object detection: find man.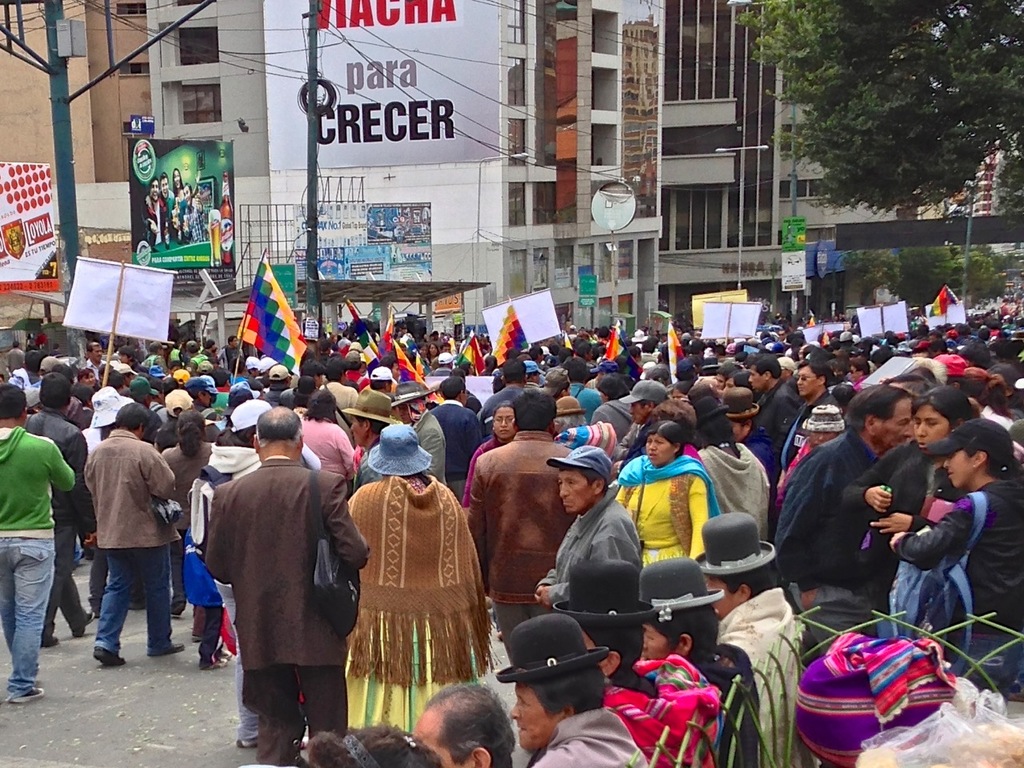
pyautogui.locateOnScreen(774, 359, 842, 486).
